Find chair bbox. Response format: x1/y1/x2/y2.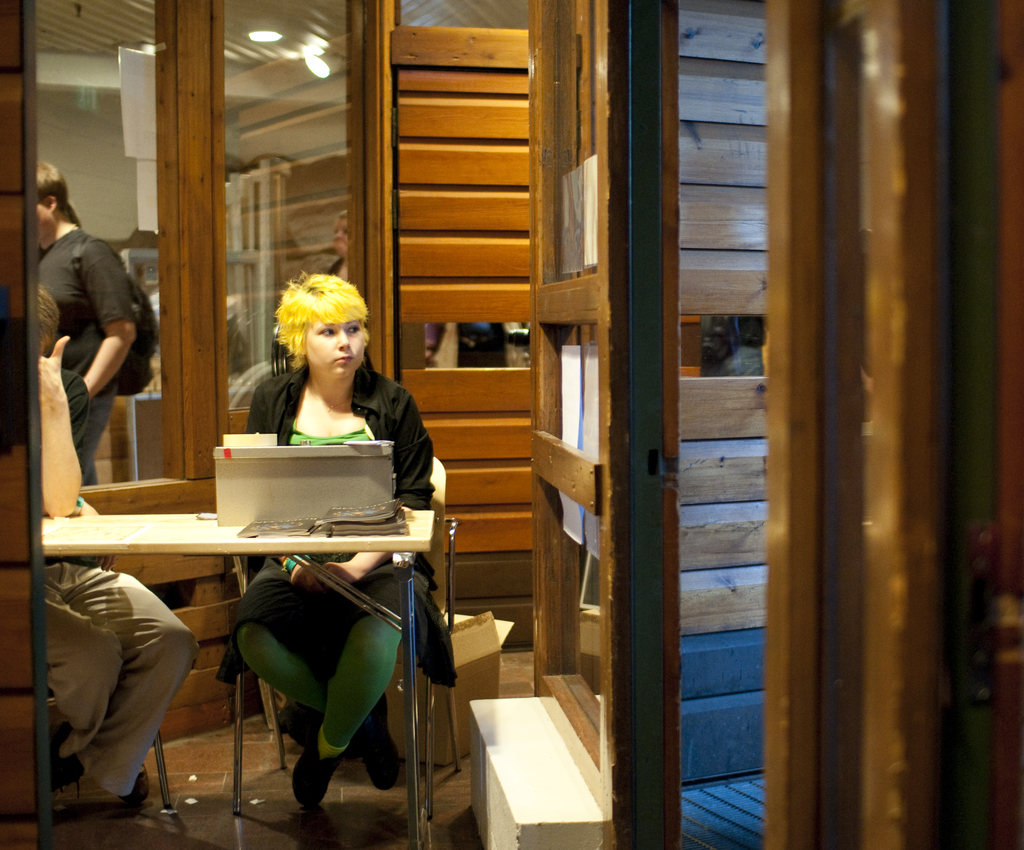
216/449/470/826.
